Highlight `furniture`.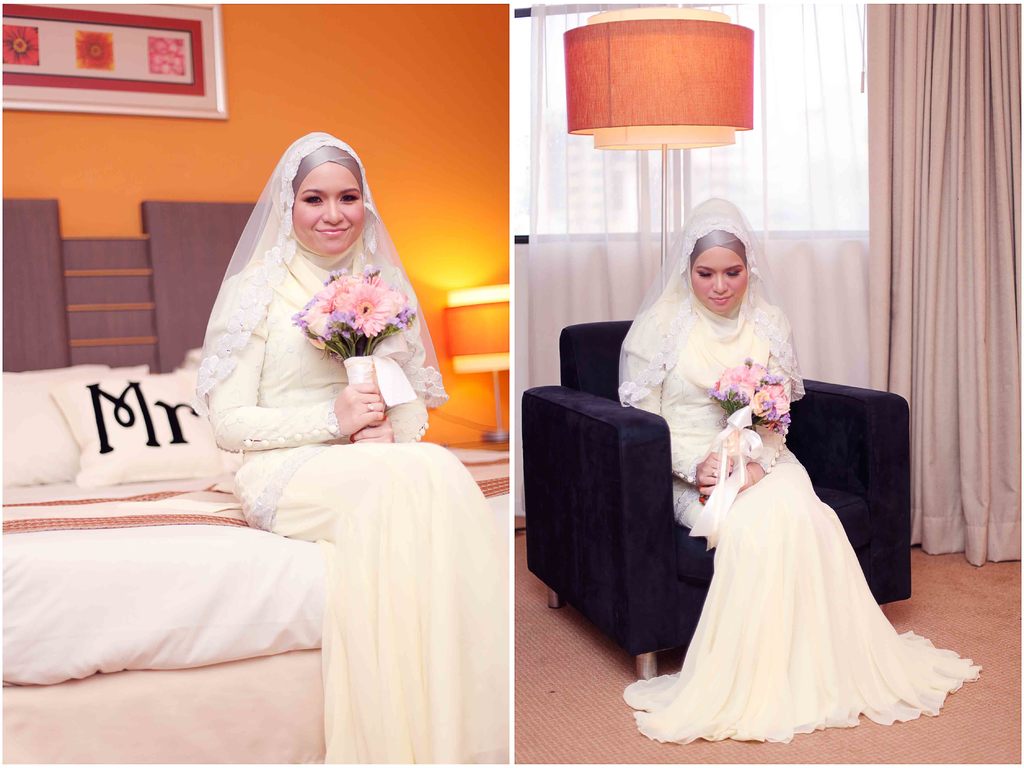
Highlighted region: select_region(0, 199, 326, 767).
